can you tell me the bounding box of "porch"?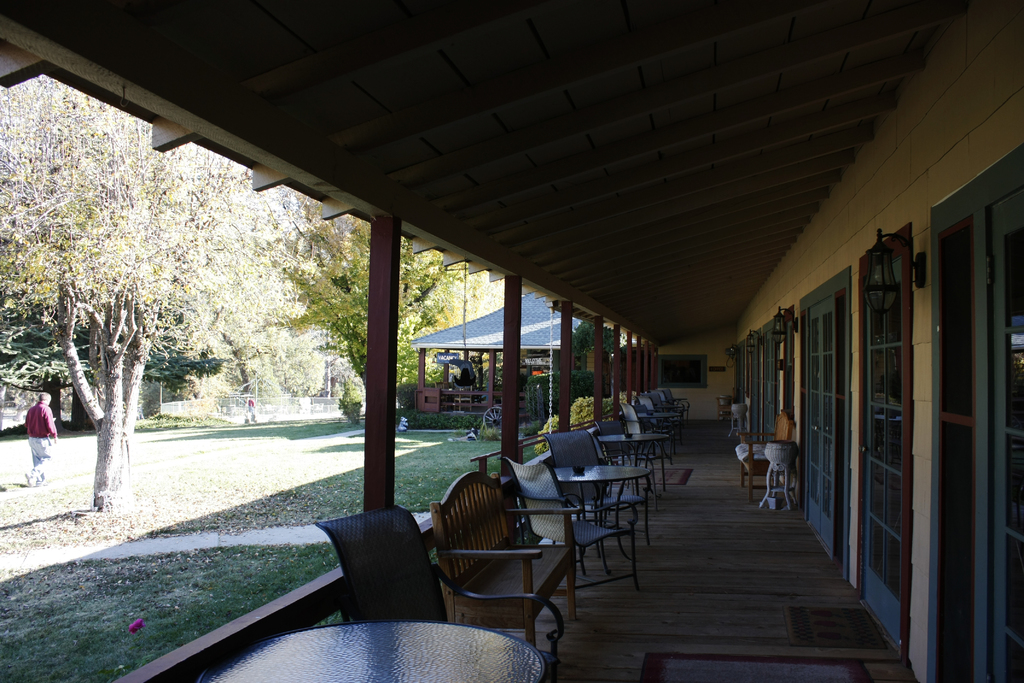
450/424/905/682.
